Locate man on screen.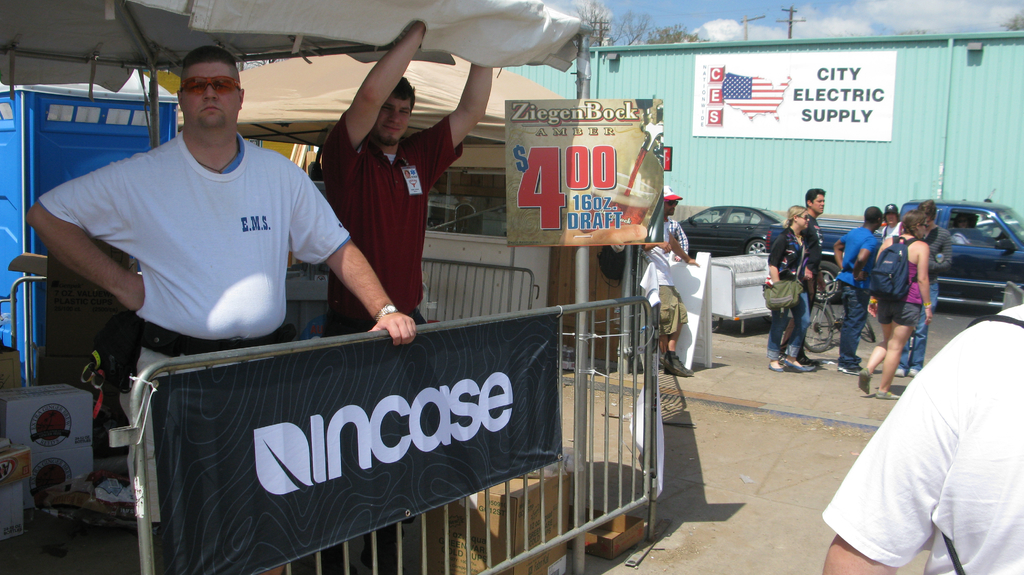
On screen at locate(876, 205, 899, 245).
